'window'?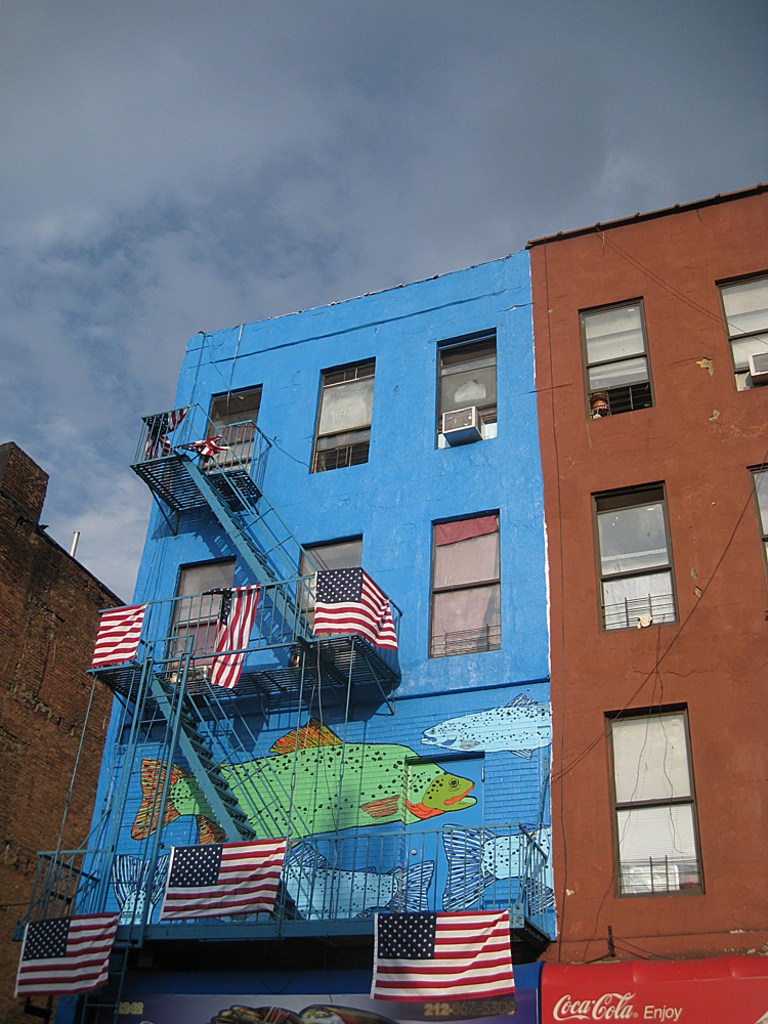
bbox=[717, 262, 767, 392]
